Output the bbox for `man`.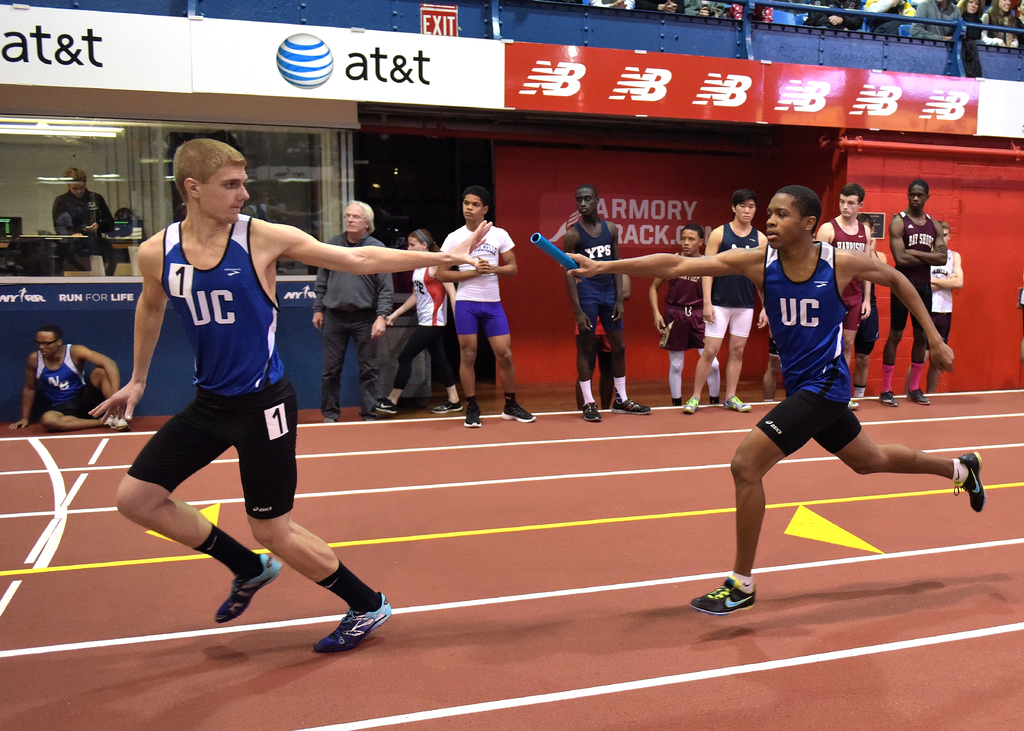
bbox(17, 326, 126, 428).
